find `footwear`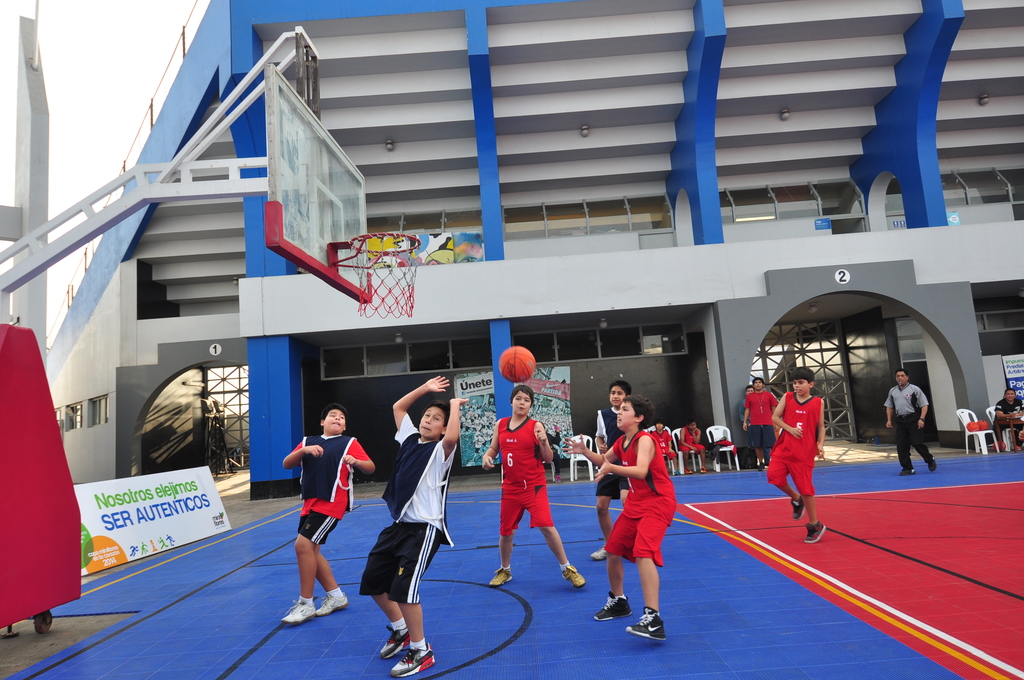
box(898, 462, 912, 474)
